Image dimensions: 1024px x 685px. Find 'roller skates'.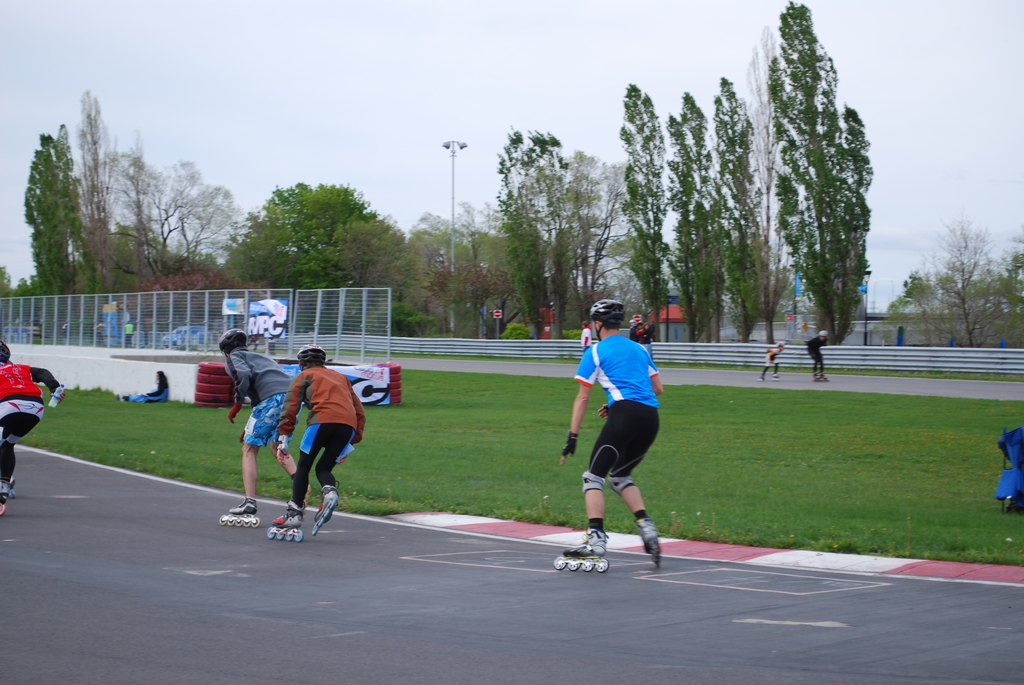
left=820, top=376, right=829, bottom=385.
